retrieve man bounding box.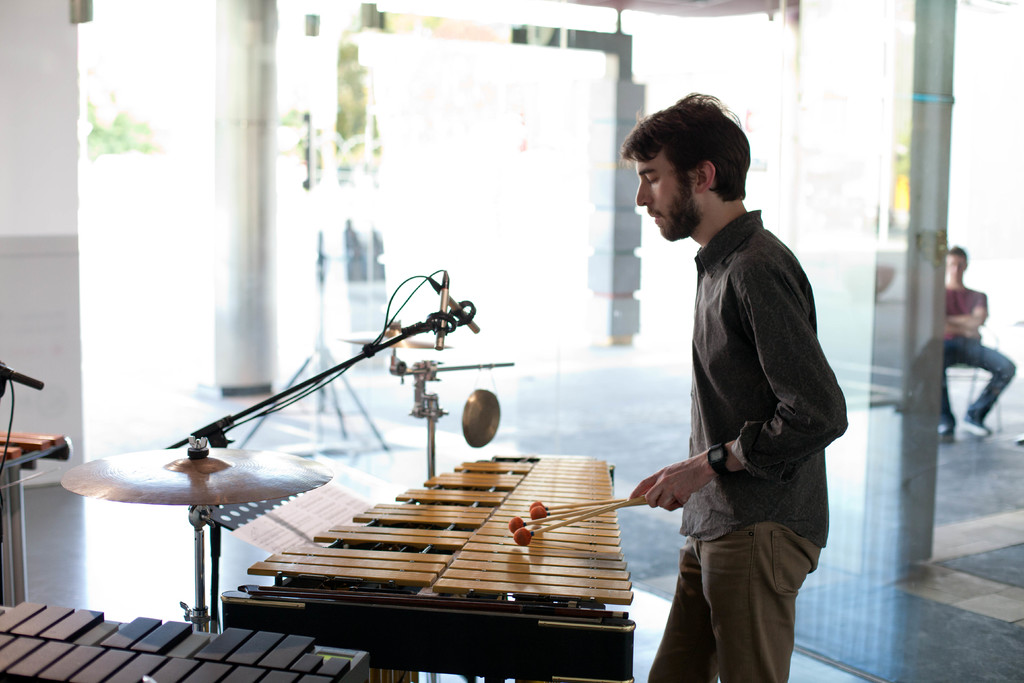
Bounding box: box=[623, 90, 851, 682].
